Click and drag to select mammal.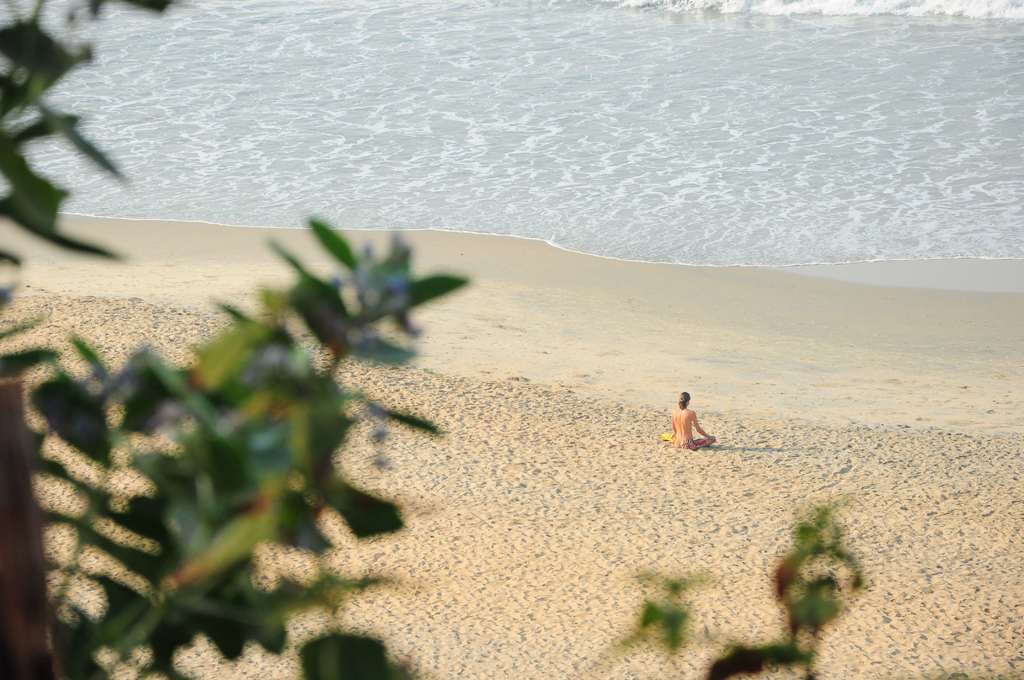
Selection: 668/393/719/457.
